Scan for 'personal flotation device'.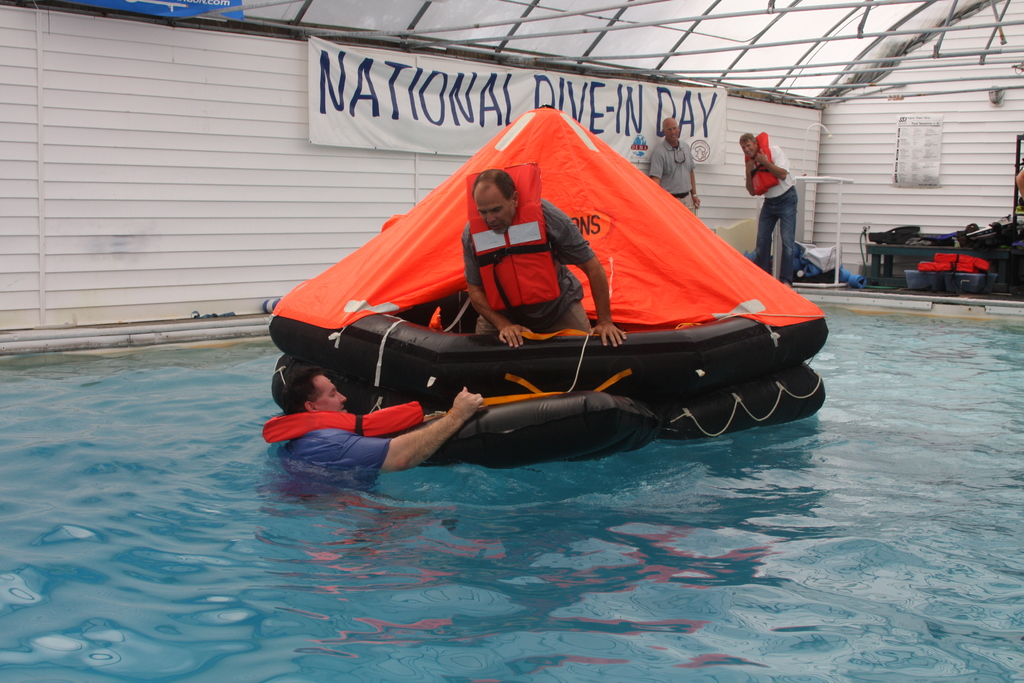
Scan result: pyautogui.locateOnScreen(740, 124, 792, 196).
